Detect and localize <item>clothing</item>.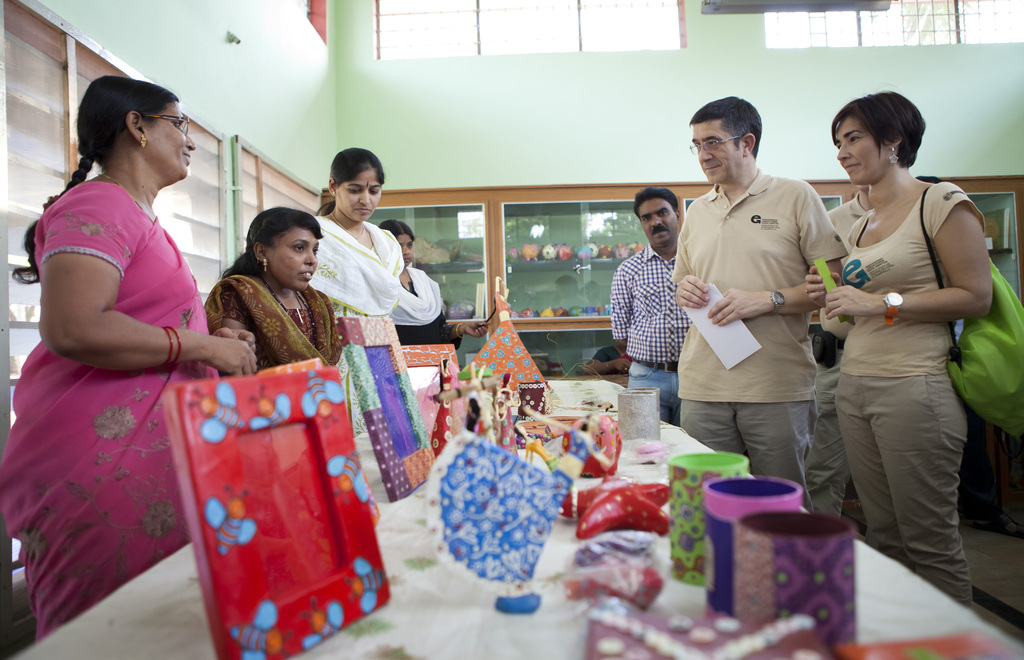
Localized at (left=390, top=270, right=463, bottom=350).
